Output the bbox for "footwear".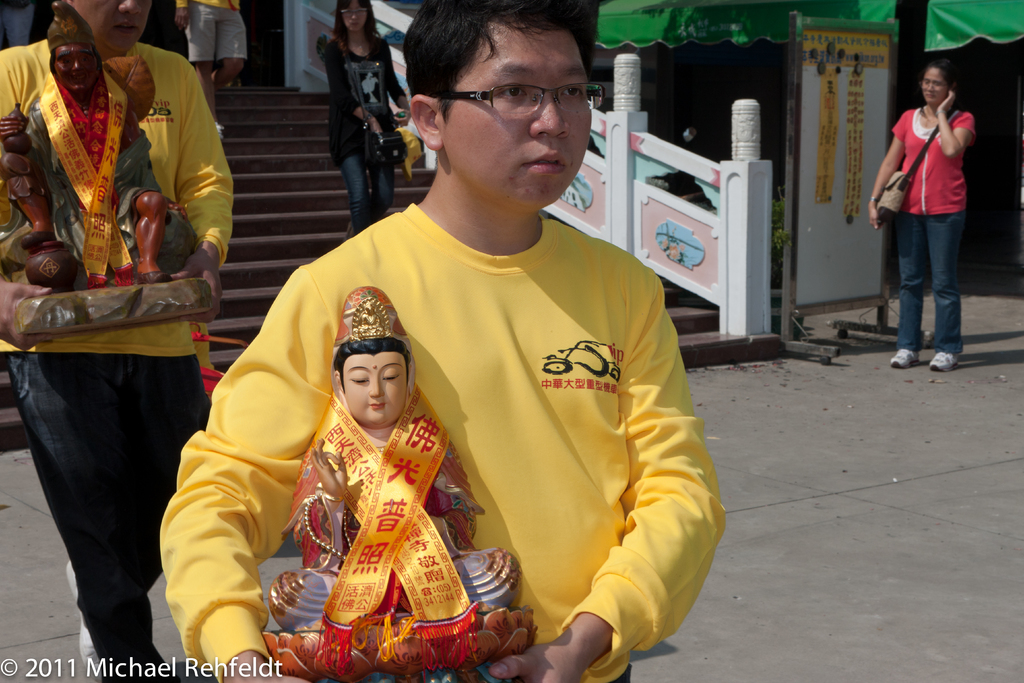
Rect(928, 352, 958, 369).
